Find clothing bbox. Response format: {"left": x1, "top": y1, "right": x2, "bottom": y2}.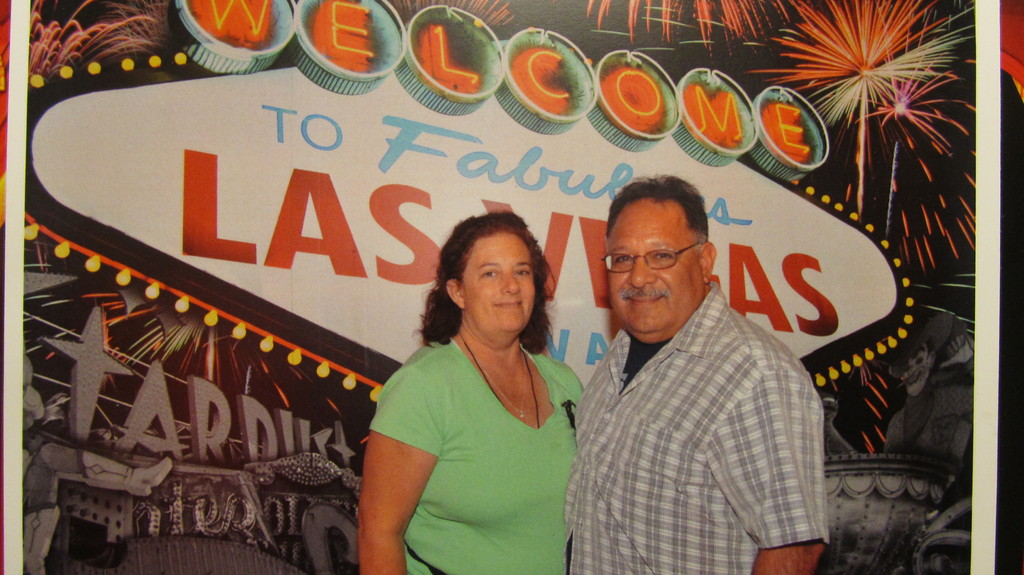
{"left": 369, "top": 343, "right": 586, "bottom": 574}.
